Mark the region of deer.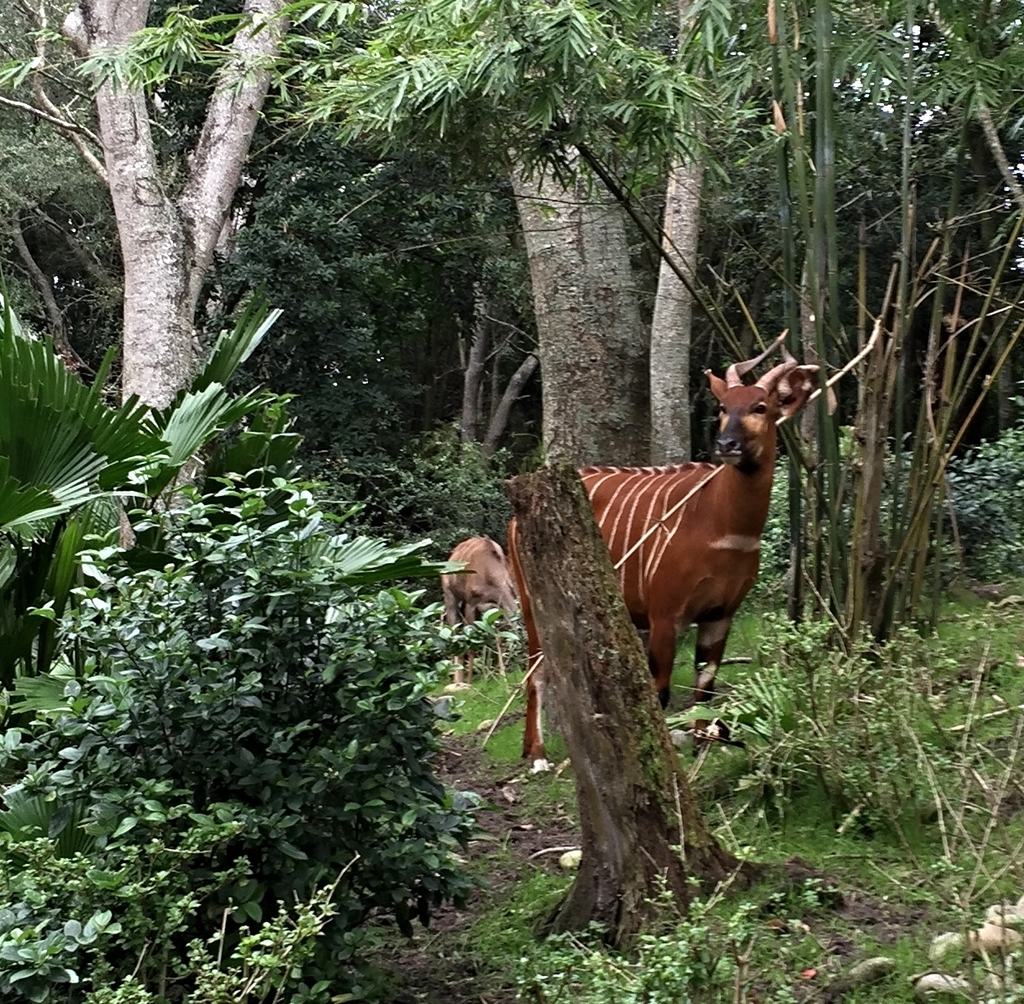
Region: 507:324:823:756.
